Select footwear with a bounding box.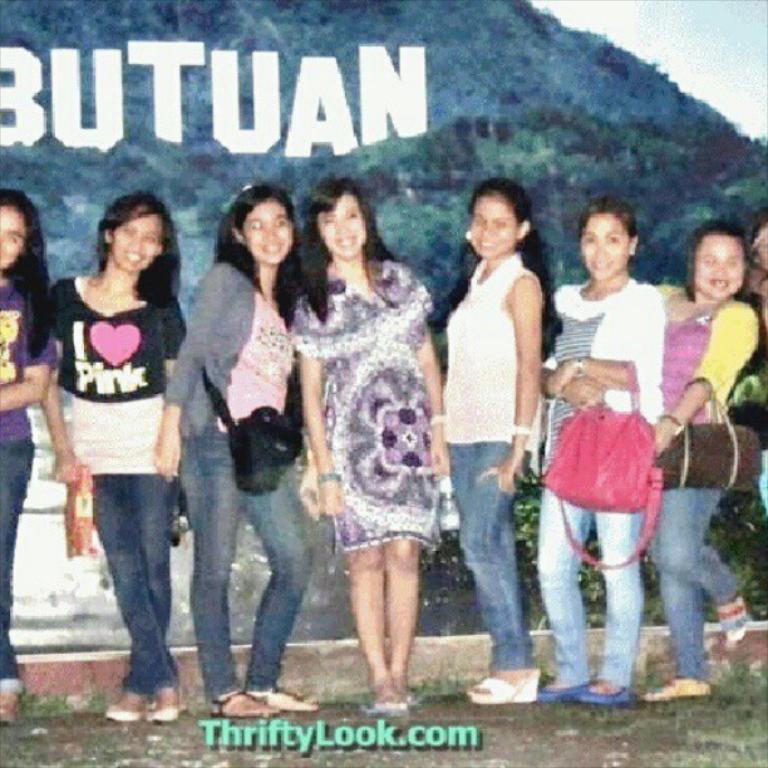
crop(462, 670, 542, 705).
